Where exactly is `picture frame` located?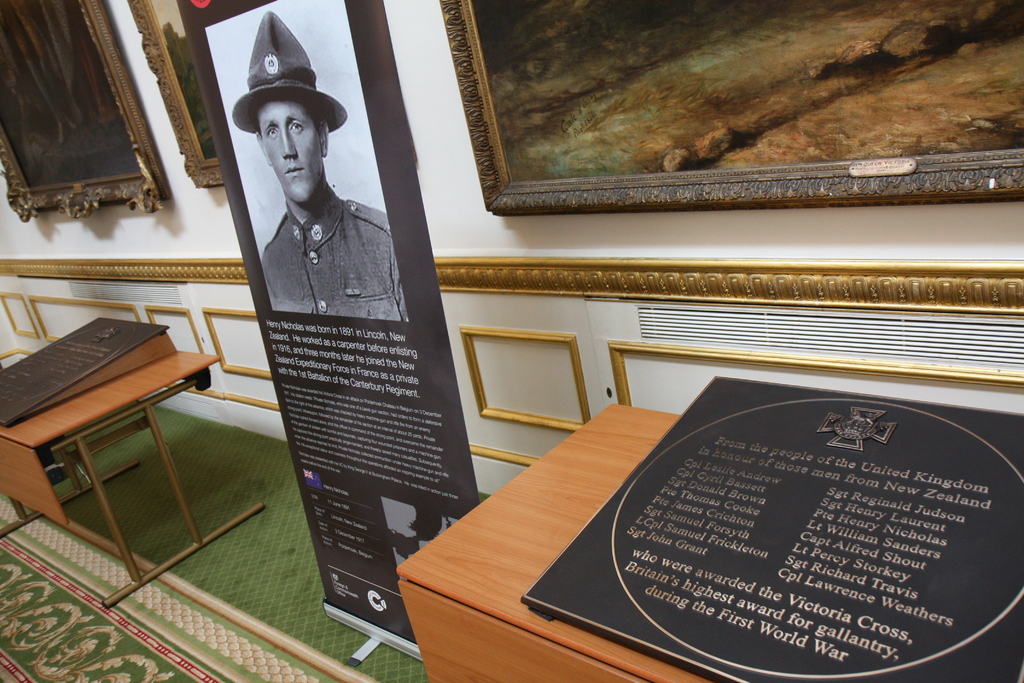
Its bounding box is {"left": 444, "top": 23, "right": 973, "bottom": 232}.
